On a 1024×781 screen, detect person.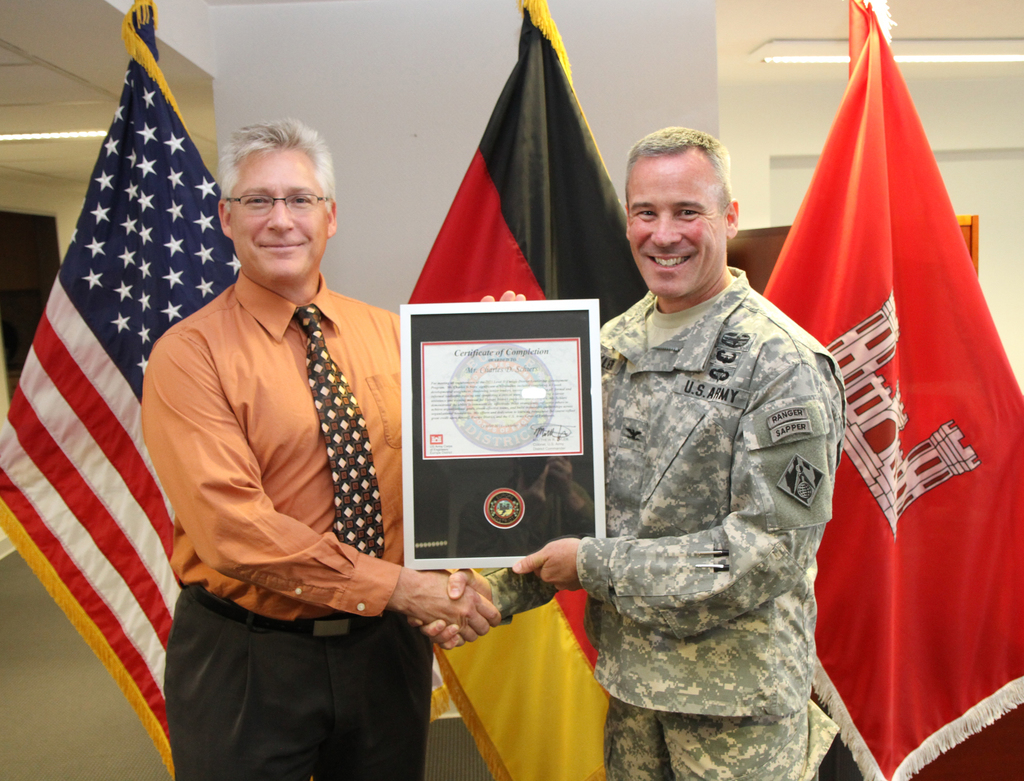
bbox=[143, 118, 502, 780].
